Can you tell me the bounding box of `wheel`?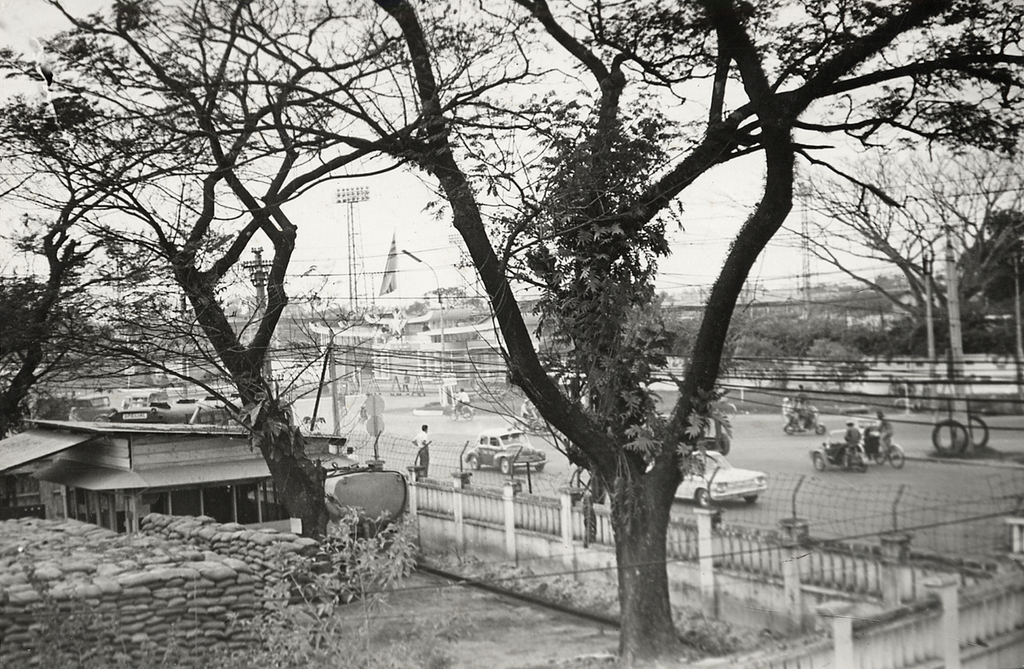
bbox(784, 427, 794, 434).
